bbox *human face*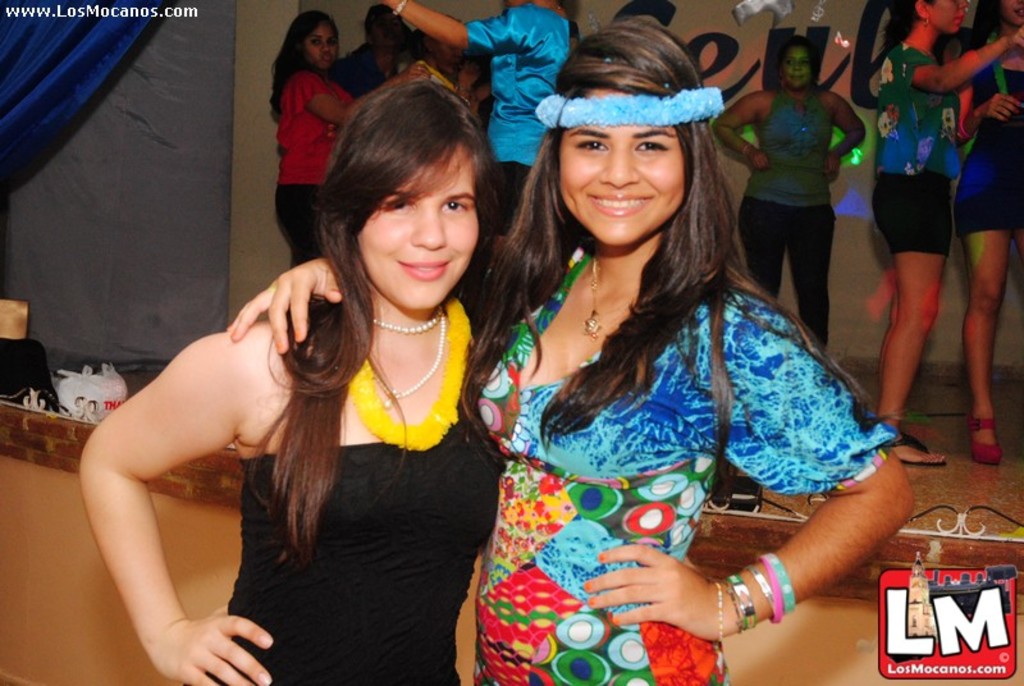
(x1=927, y1=0, x2=970, y2=33)
